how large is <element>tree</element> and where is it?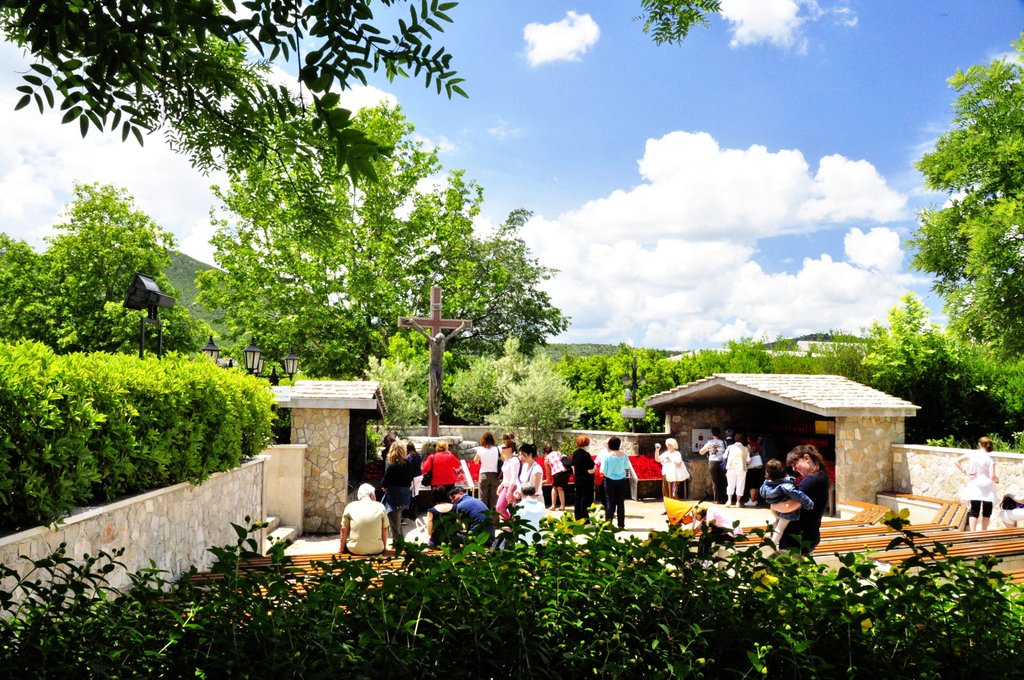
Bounding box: [45, 147, 164, 359].
